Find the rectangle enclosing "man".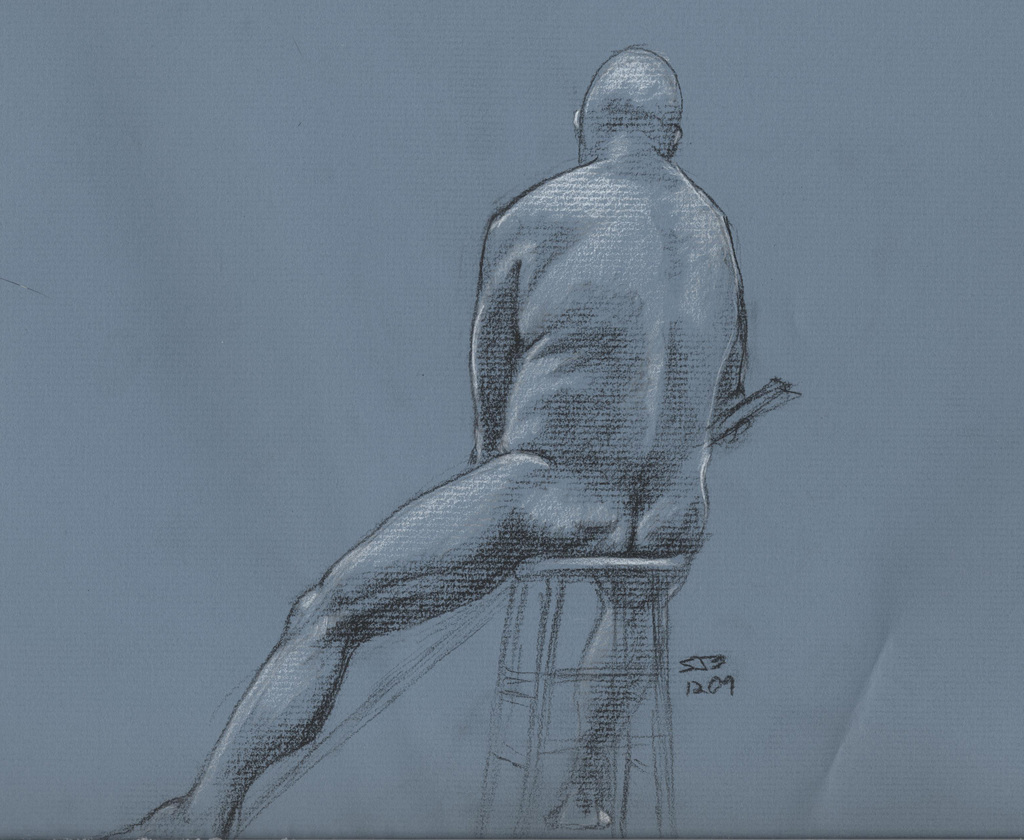
[left=170, top=31, right=777, bottom=813].
